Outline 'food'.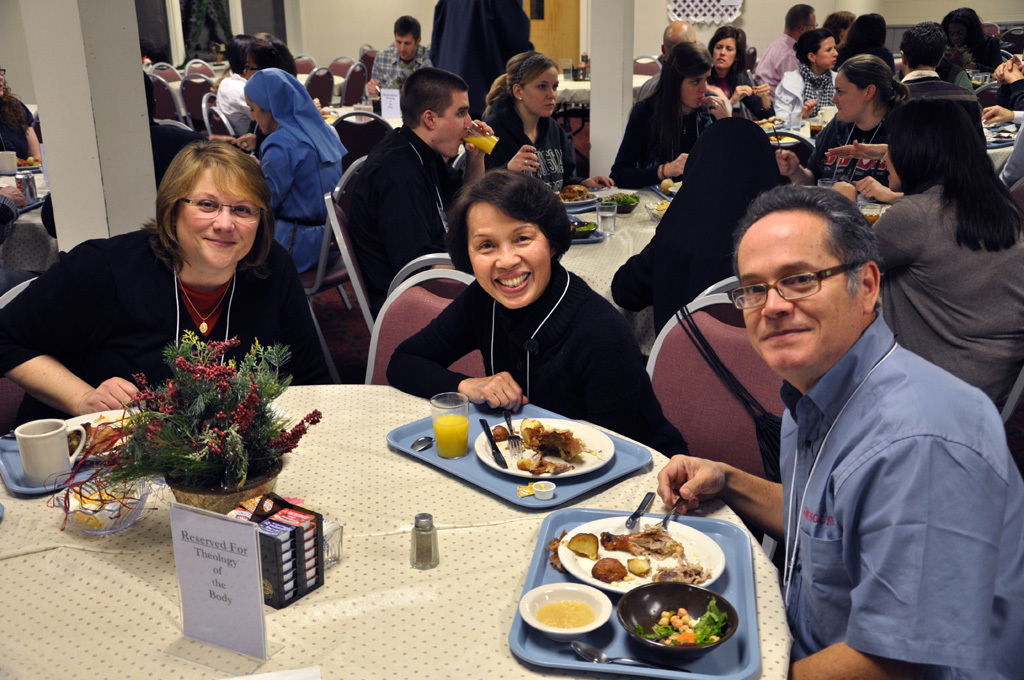
Outline: <region>634, 596, 732, 648</region>.
